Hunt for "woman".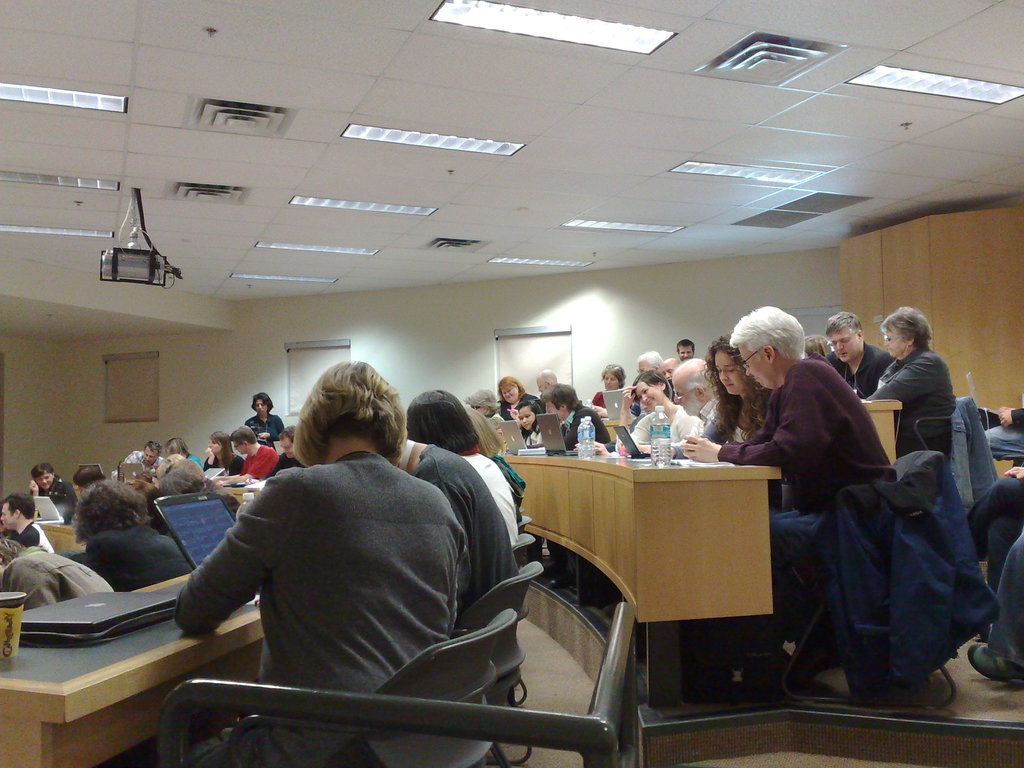
Hunted down at (408,388,527,546).
